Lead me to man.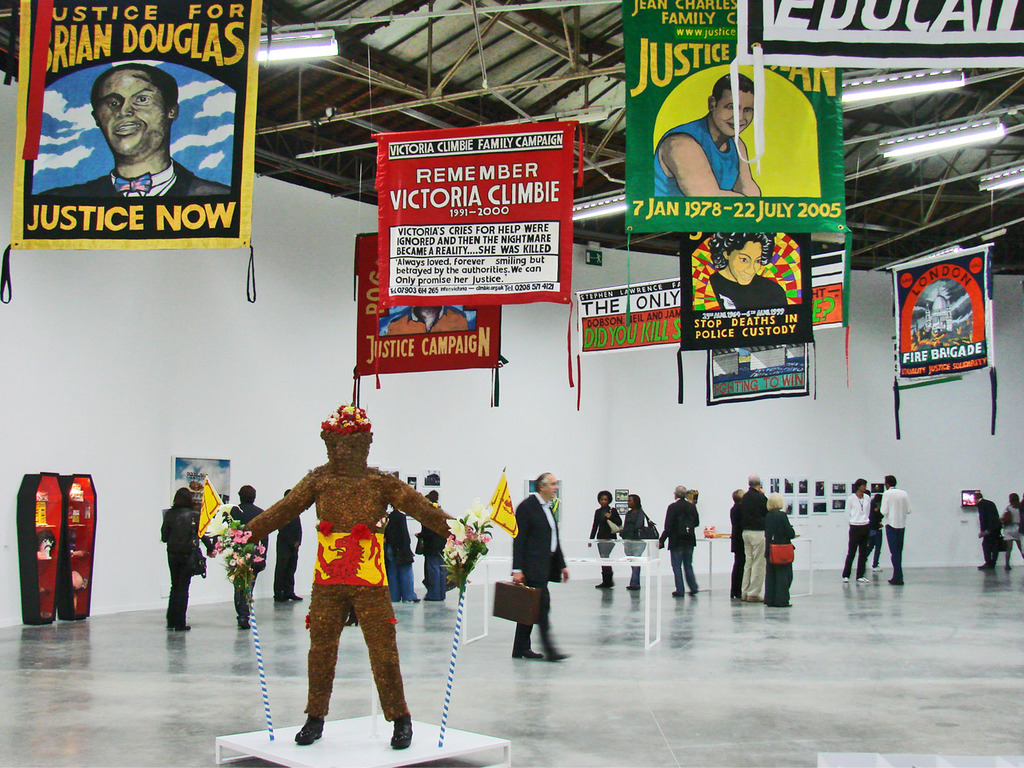
Lead to <bbox>738, 472, 769, 603</bbox>.
